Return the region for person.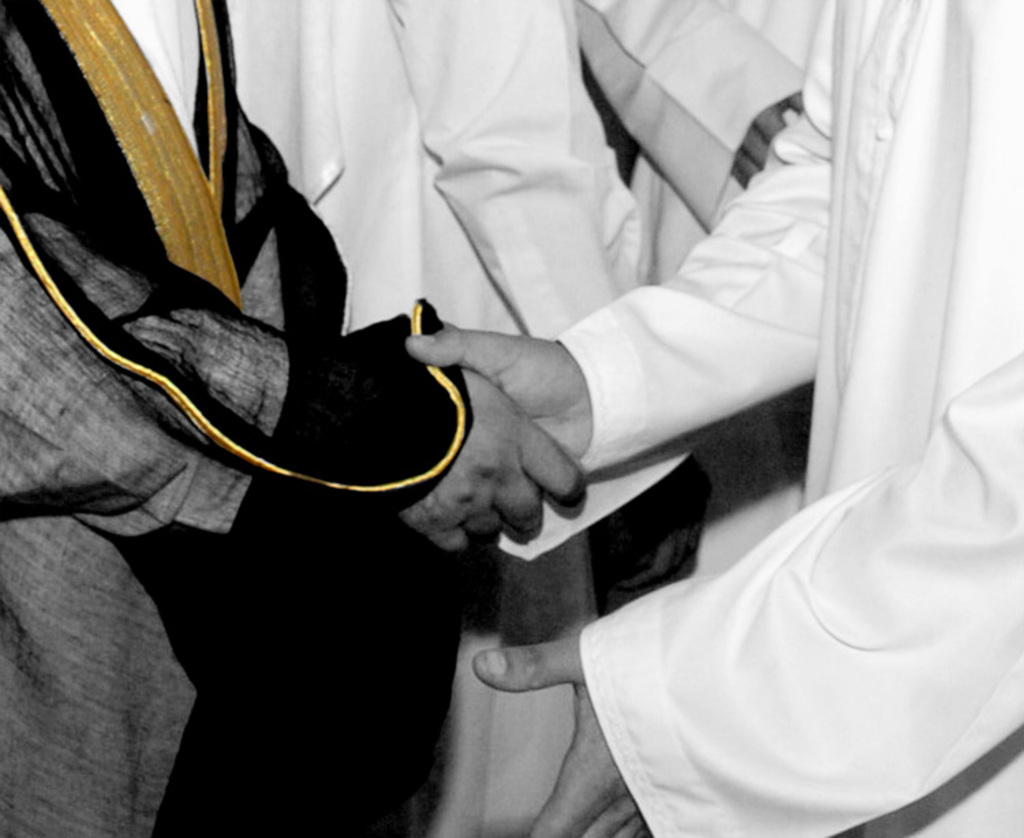
(0,0,587,837).
